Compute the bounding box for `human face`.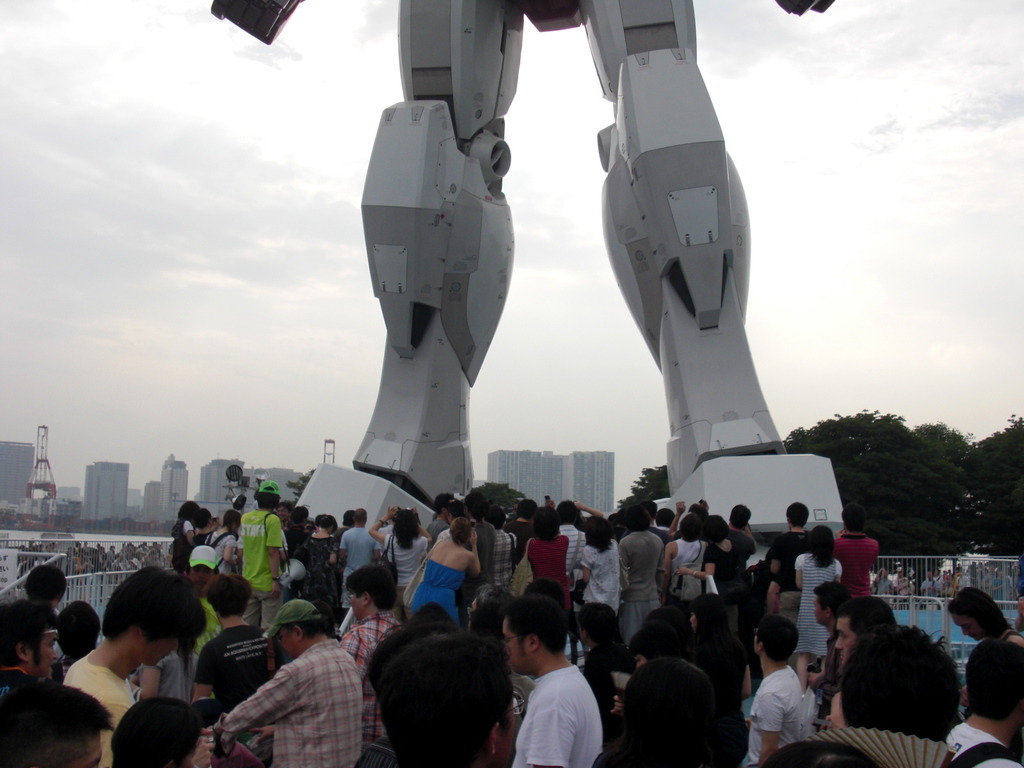
crop(828, 616, 860, 664).
